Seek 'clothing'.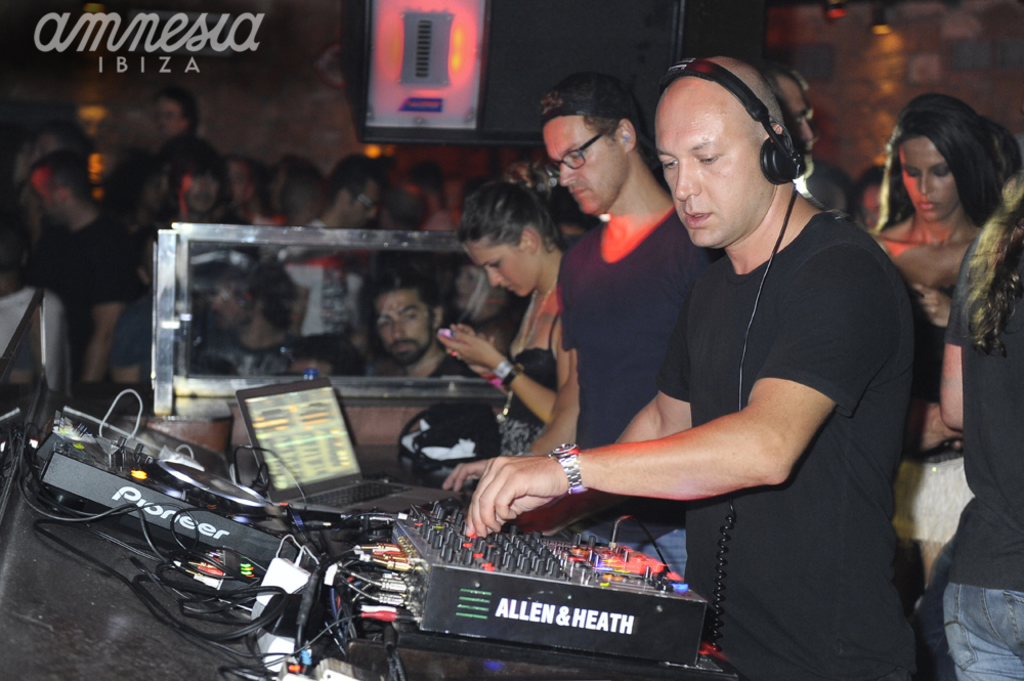
564 217 716 583.
